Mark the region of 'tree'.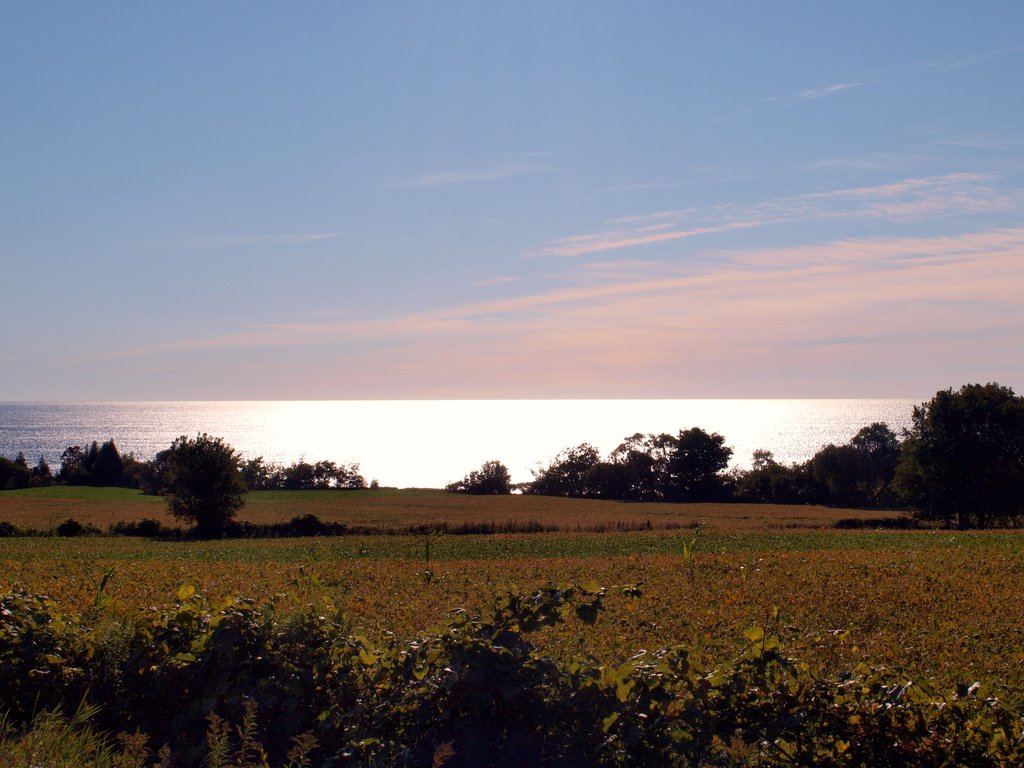
Region: [x1=529, y1=449, x2=598, y2=502].
